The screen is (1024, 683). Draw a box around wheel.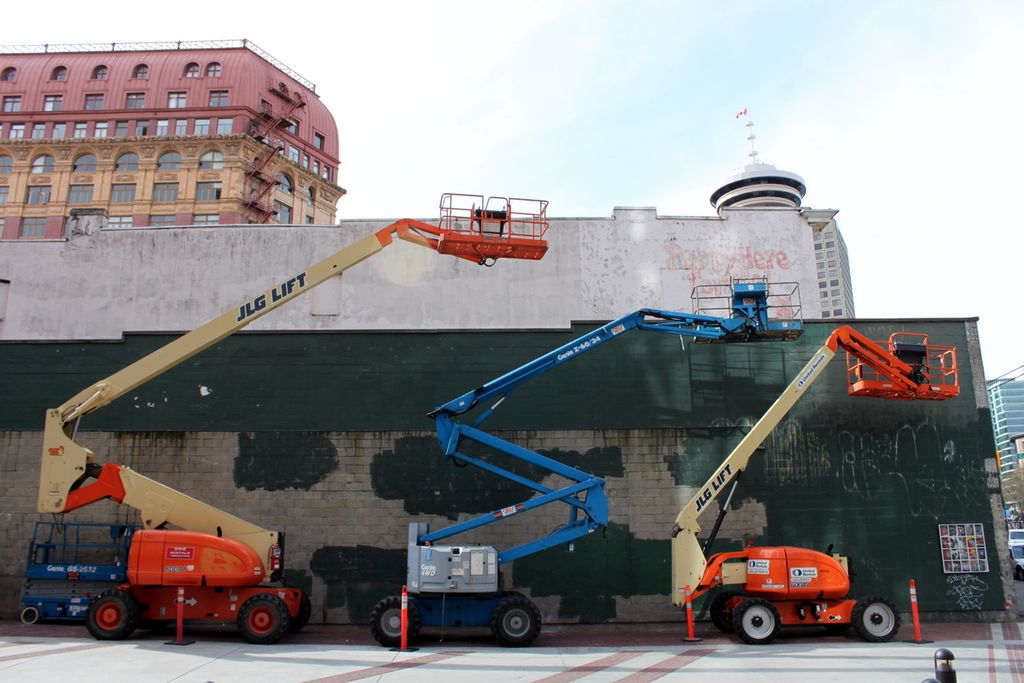
bbox=(733, 599, 781, 642).
